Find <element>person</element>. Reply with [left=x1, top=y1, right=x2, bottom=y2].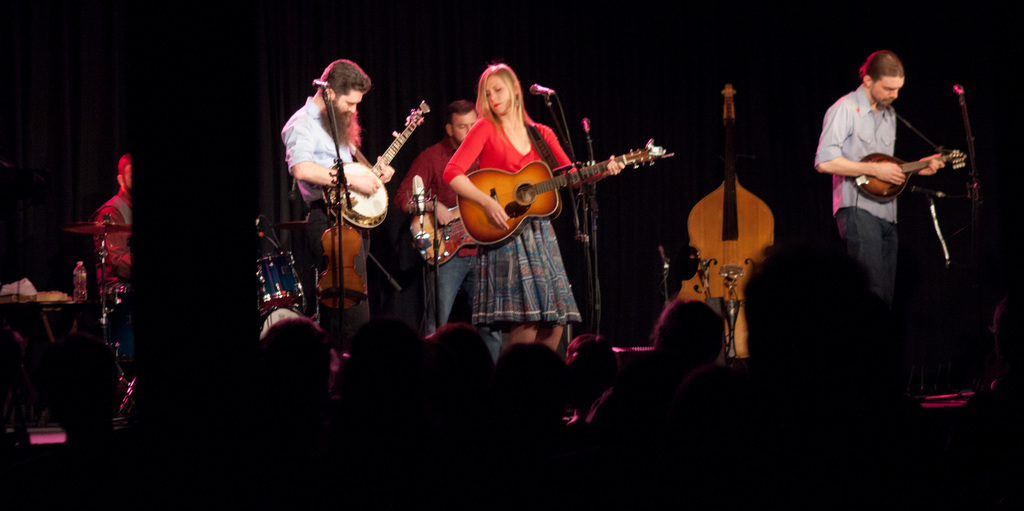
[left=820, top=43, right=977, bottom=397].
